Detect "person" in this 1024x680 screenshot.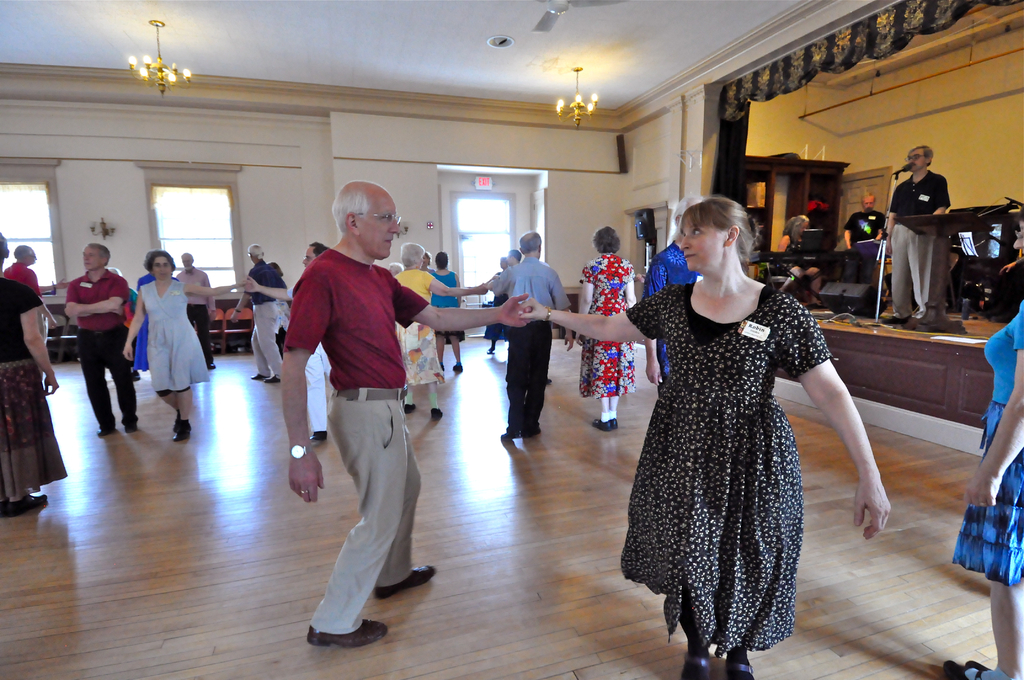
Detection: locate(259, 172, 435, 649).
